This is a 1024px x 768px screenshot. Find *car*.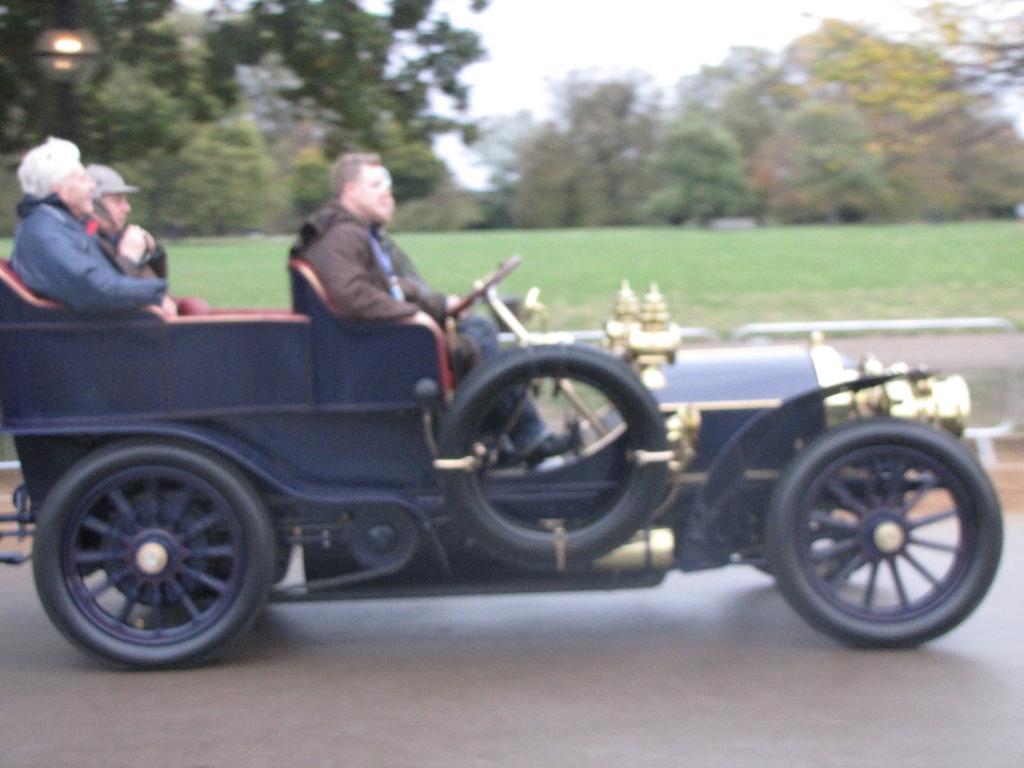
Bounding box: left=0, top=255, right=1005, bottom=669.
